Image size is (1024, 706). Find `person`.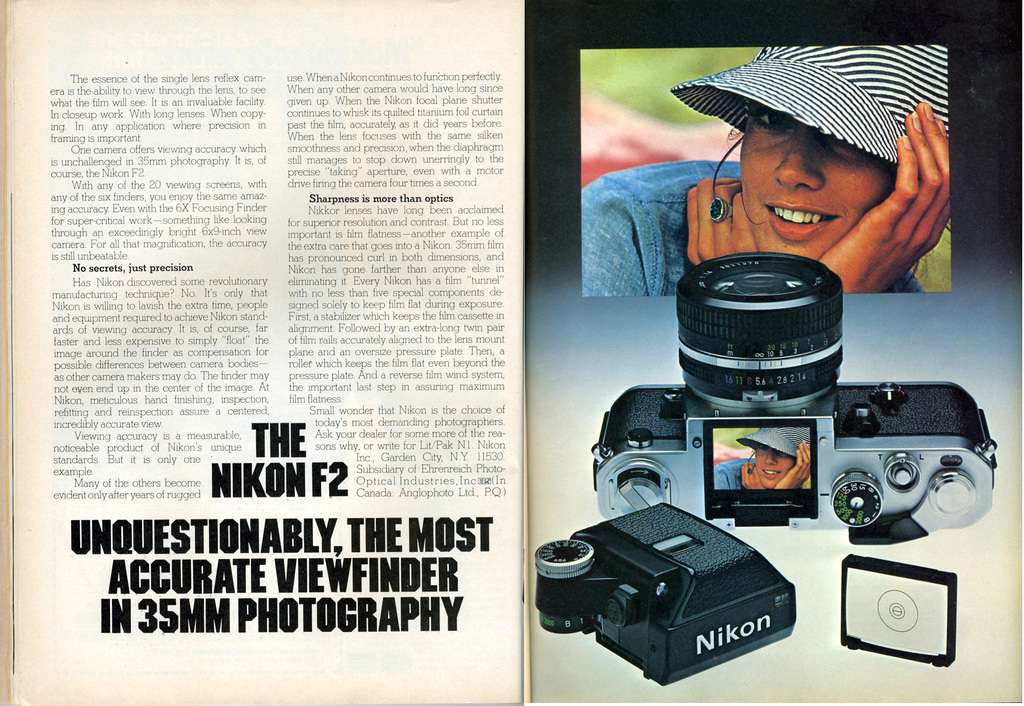
<bbox>712, 428, 814, 491</bbox>.
